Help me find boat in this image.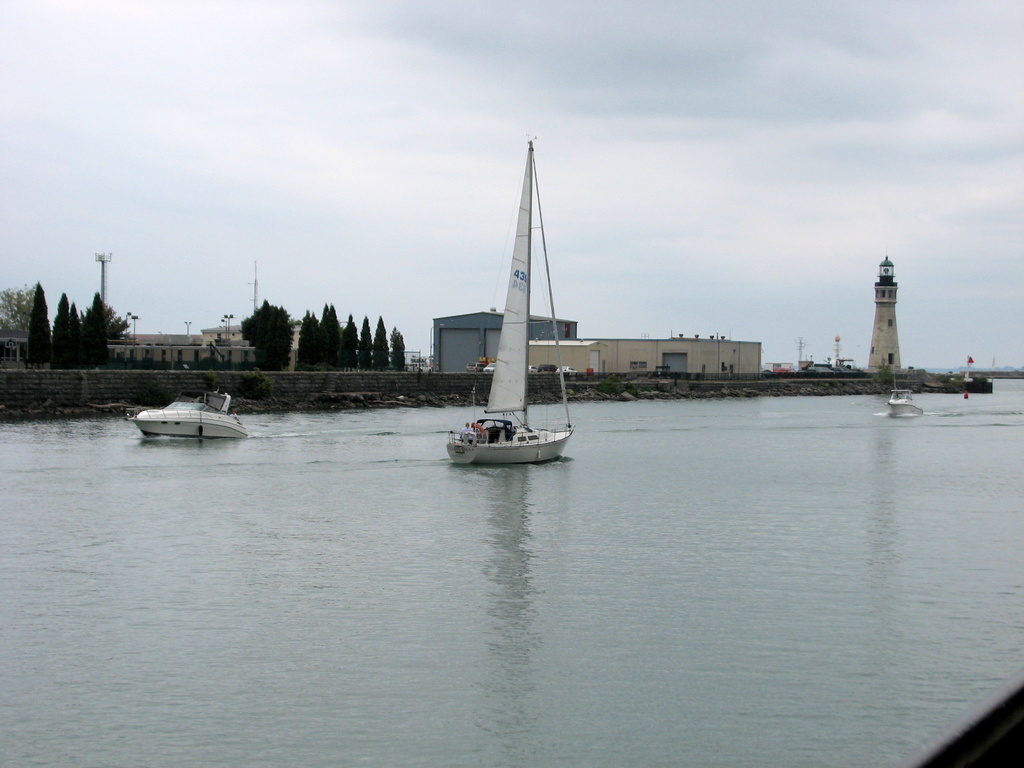
Found it: 887:388:927:416.
